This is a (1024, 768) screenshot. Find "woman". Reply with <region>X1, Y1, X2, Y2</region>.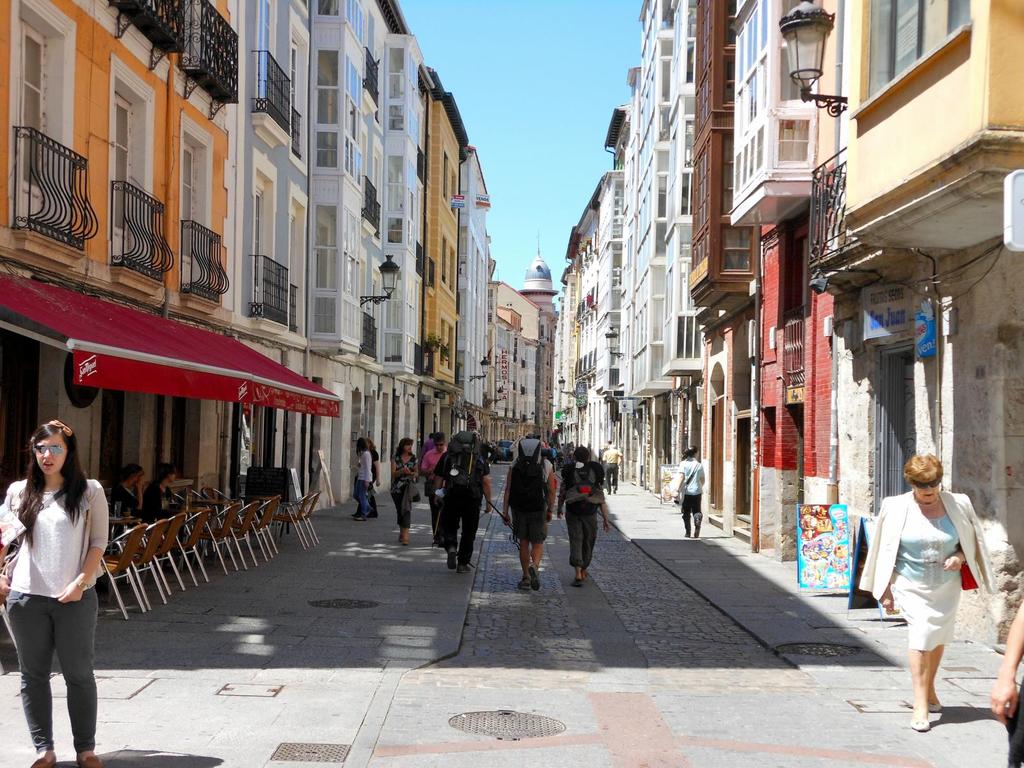
<region>556, 445, 610, 588</region>.
